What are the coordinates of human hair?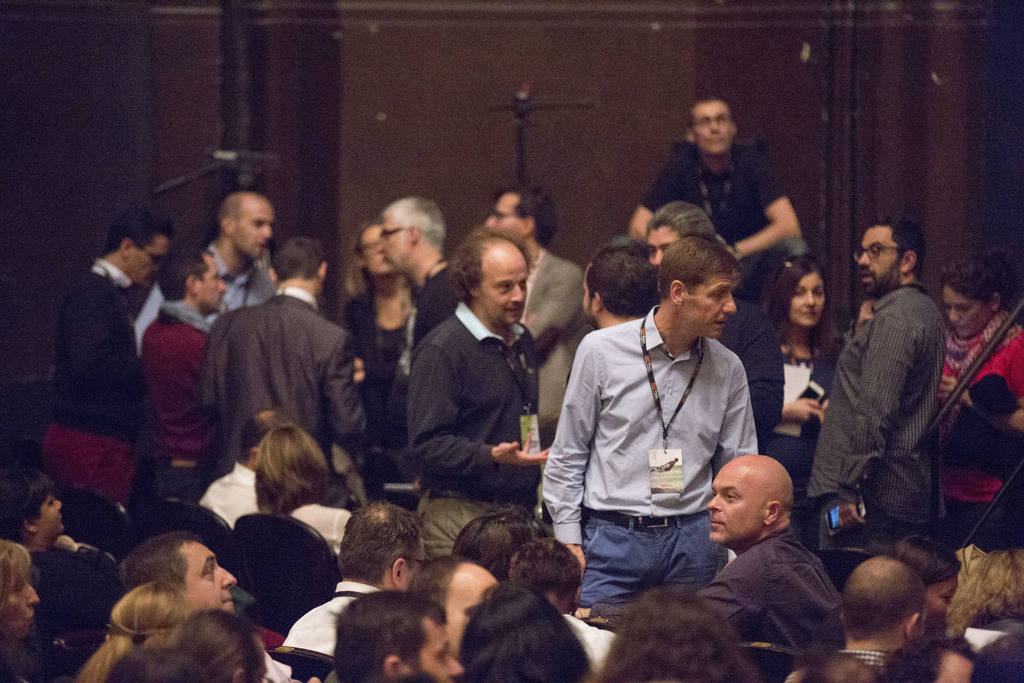
rect(641, 197, 719, 240).
